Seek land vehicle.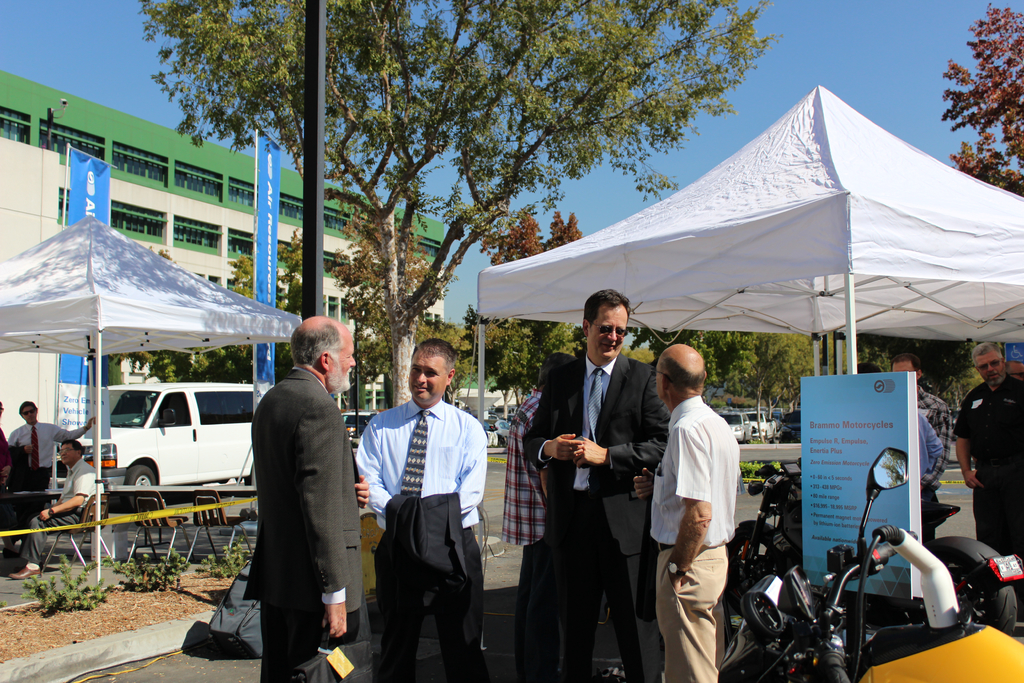
left=491, top=404, right=515, bottom=415.
